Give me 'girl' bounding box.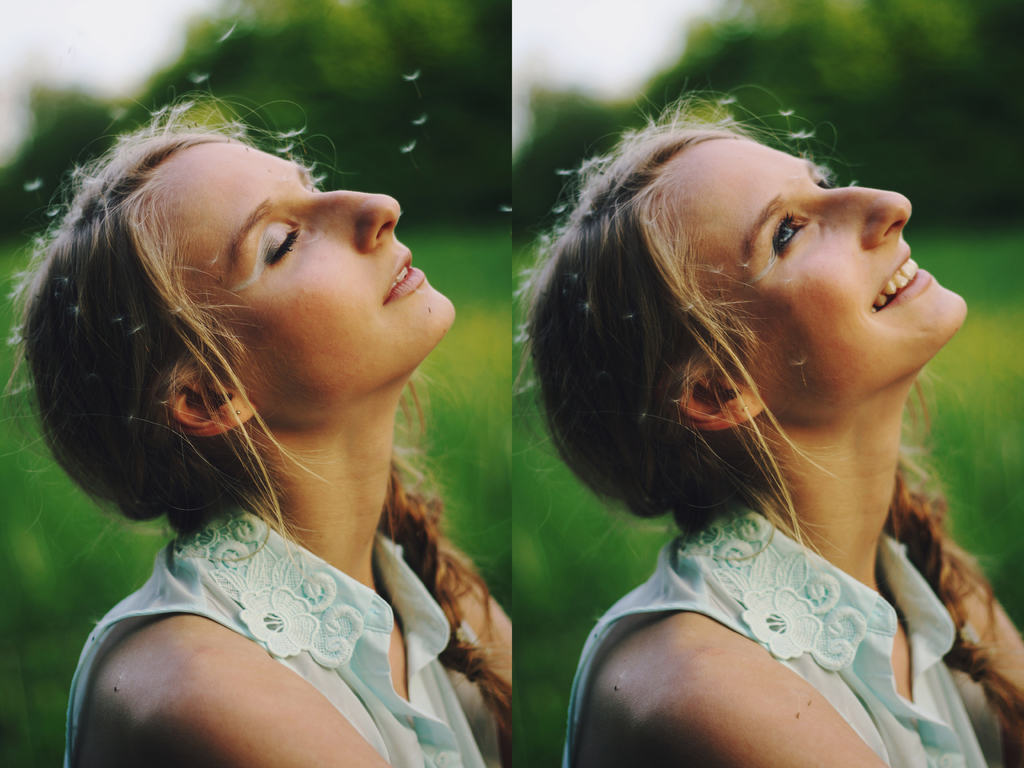
l=0, t=77, r=504, b=767.
